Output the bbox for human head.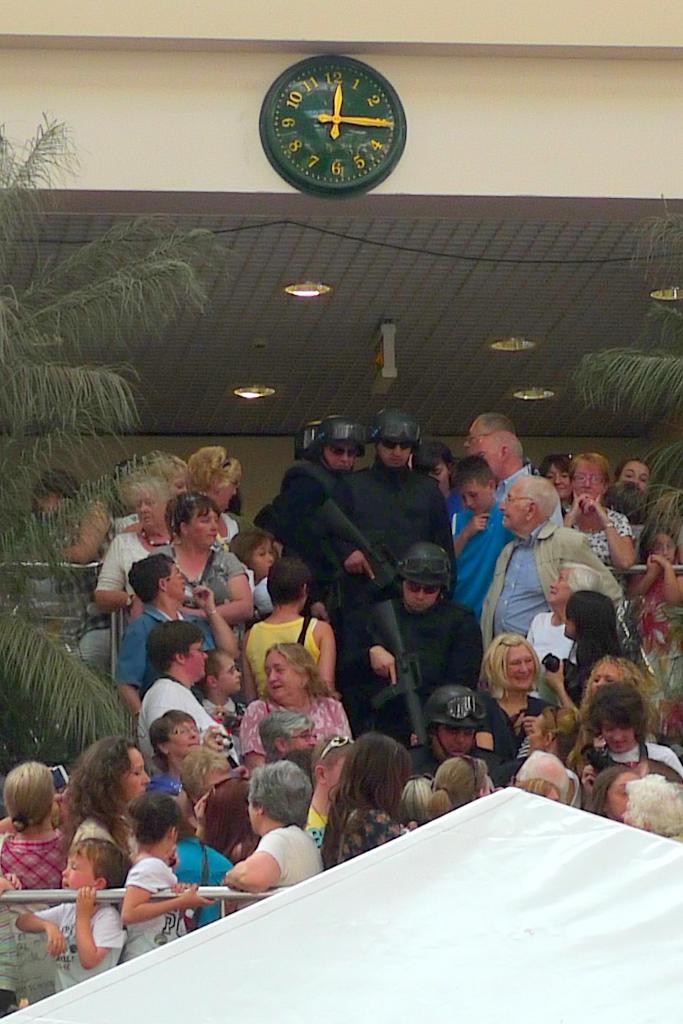
Rect(2, 762, 54, 828).
